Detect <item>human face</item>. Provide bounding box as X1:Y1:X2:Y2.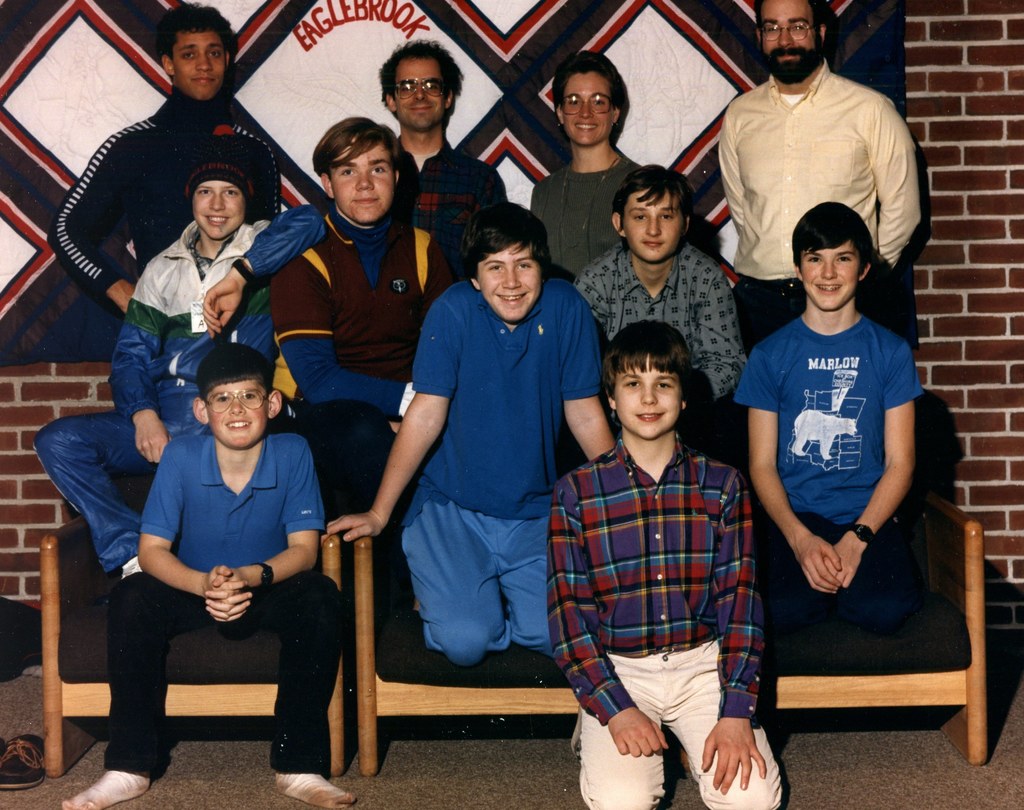
394:54:442:132.
